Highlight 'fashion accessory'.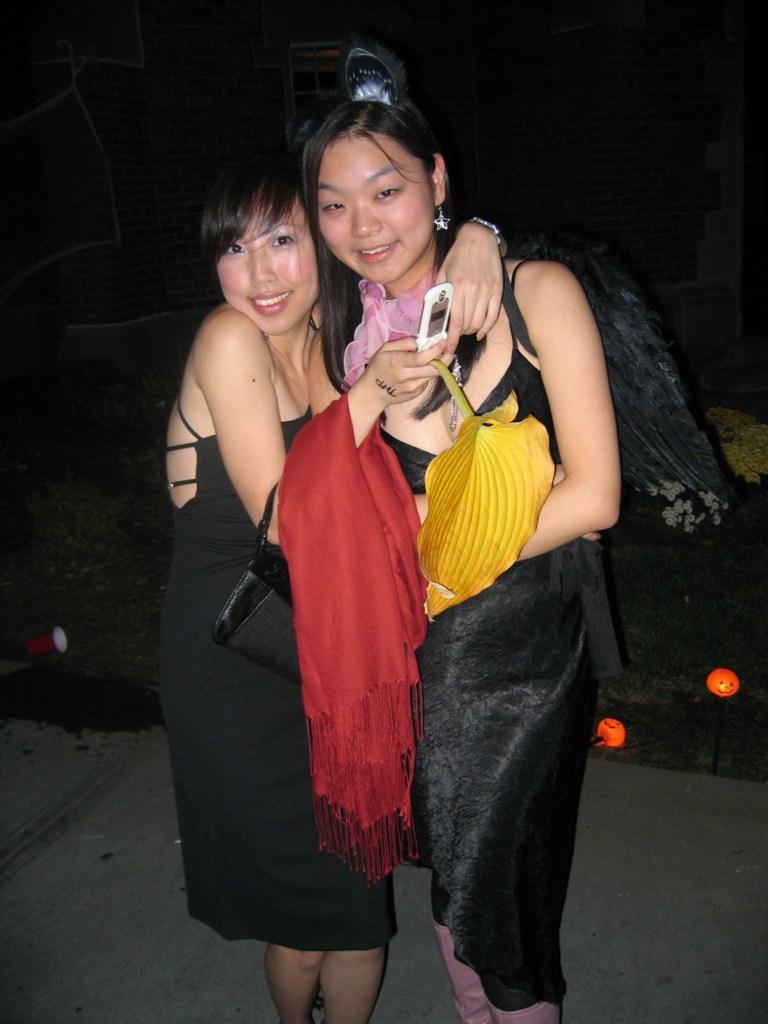
Highlighted region: BBox(444, 355, 466, 437).
